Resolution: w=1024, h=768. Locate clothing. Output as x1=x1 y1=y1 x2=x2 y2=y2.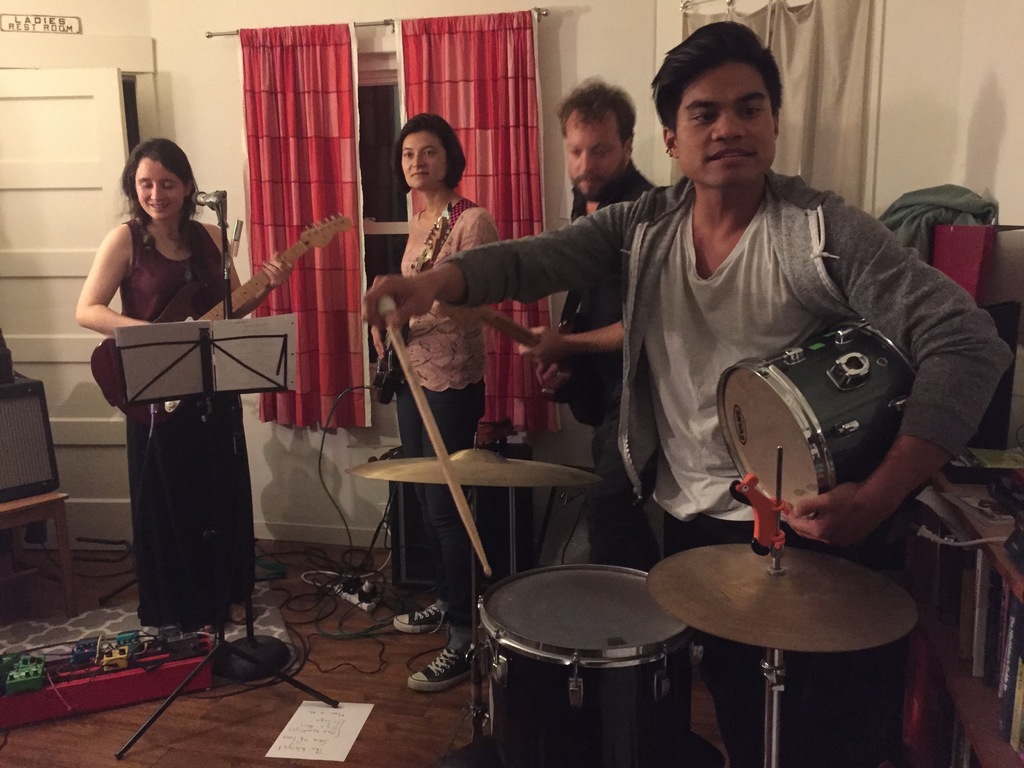
x1=378 y1=190 x2=514 y2=652.
